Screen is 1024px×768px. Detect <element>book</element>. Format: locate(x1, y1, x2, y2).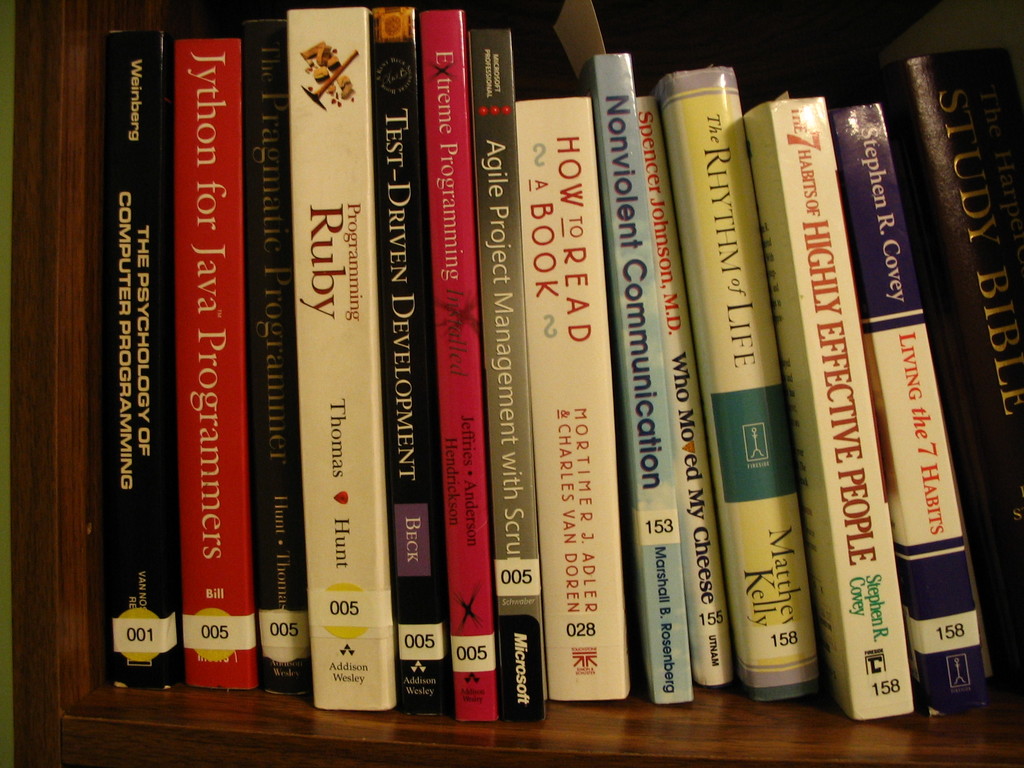
locate(589, 49, 697, 702).
